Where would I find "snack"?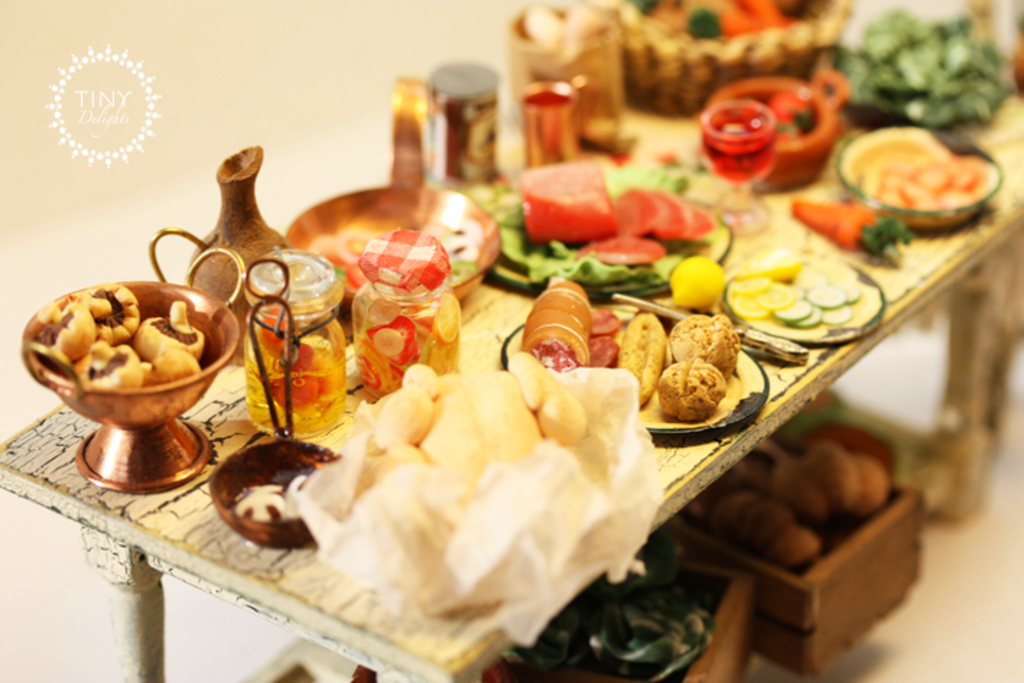
At 618 308 674 410.
